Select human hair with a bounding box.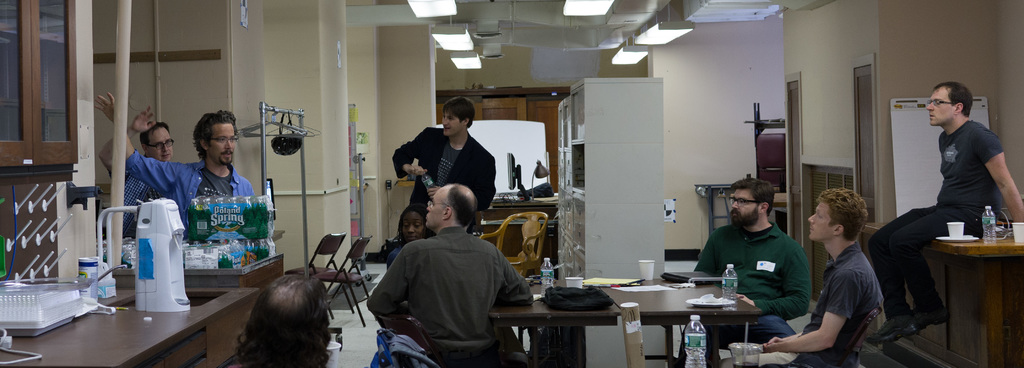
(727, 175, 776, 214).
